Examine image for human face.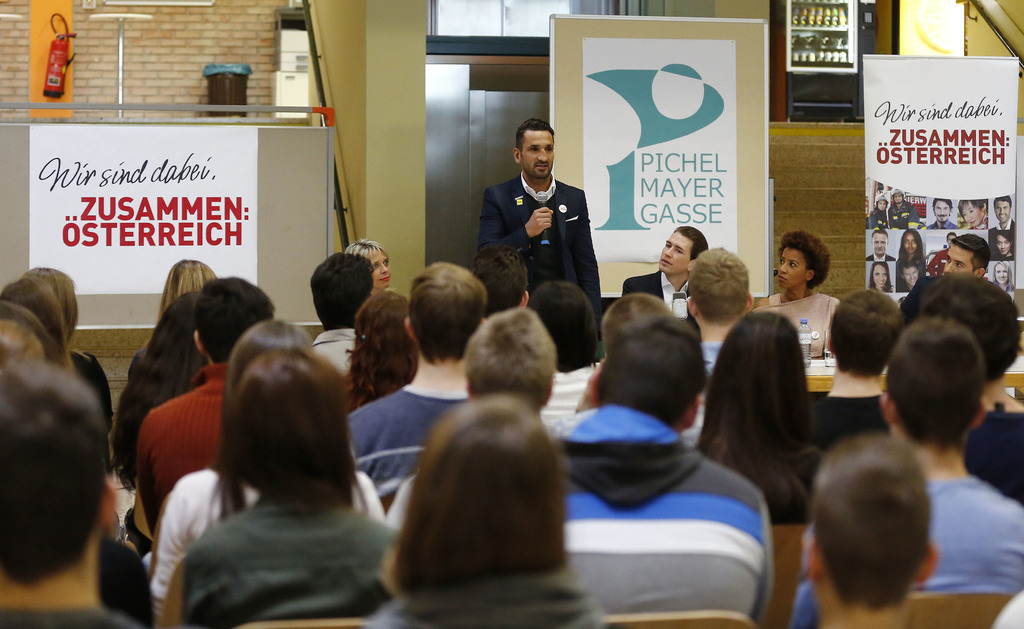
Examination result: Rect(874, 267, 886, 289).
